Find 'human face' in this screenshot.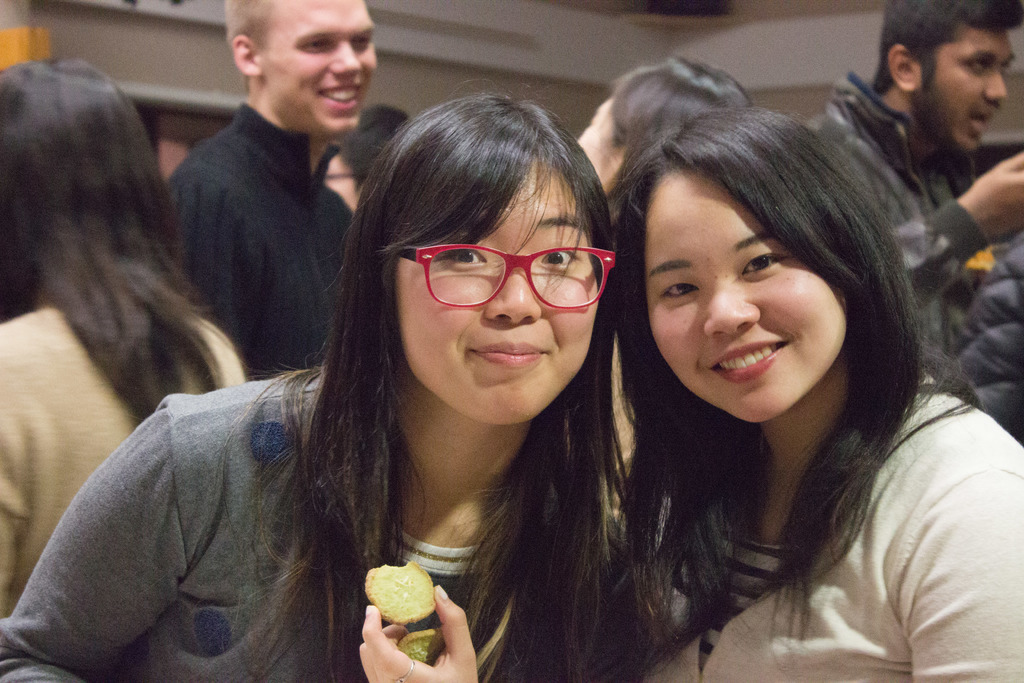
The bounding box for 'human face' is (577,90,626,187).
